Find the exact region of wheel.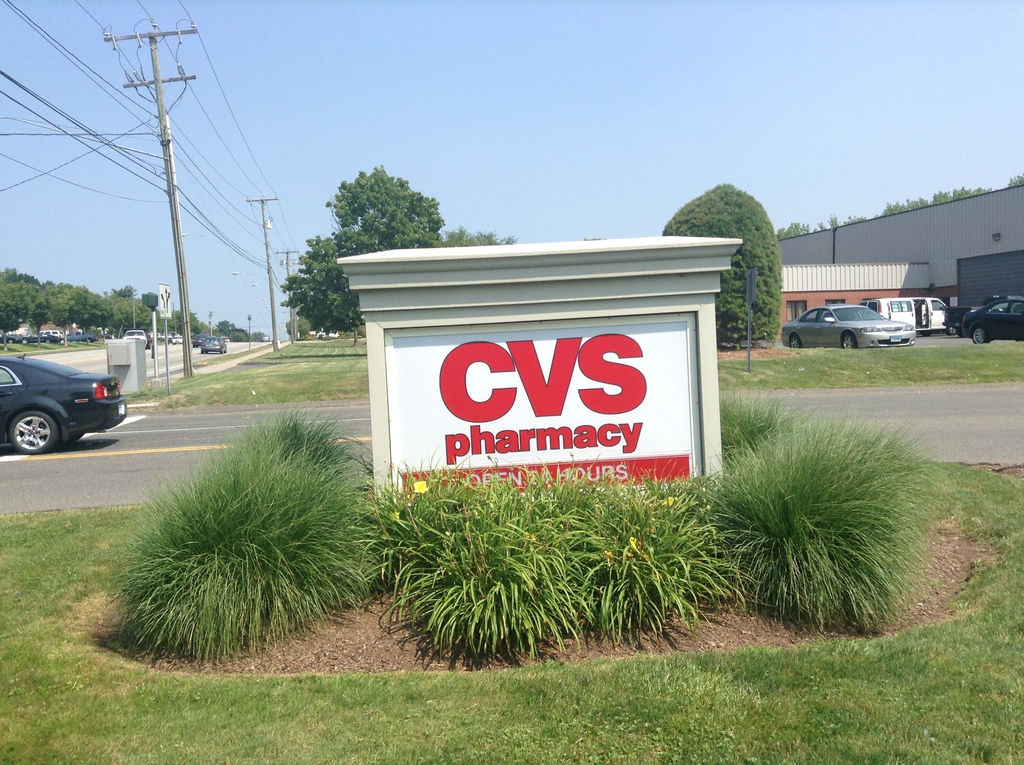
Exact region: x1=921 y1=329 x2=932 y2=338.
